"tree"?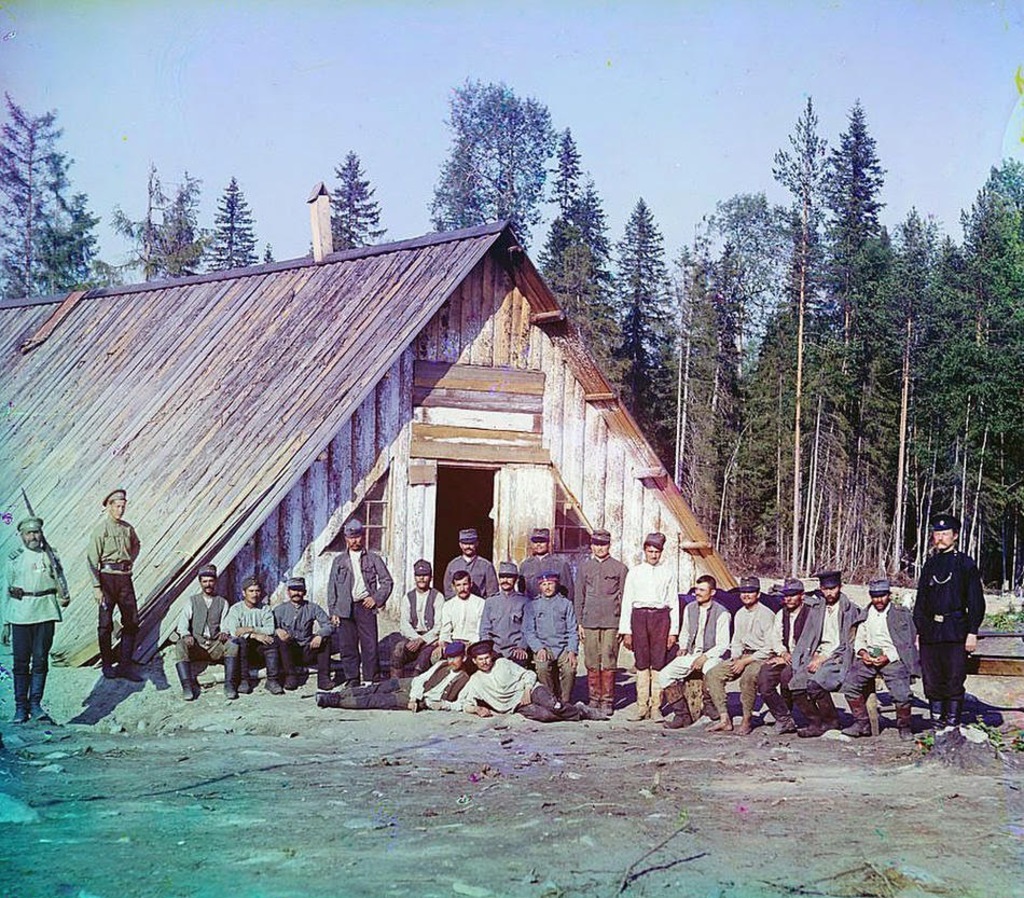
(310,226,356,255)
